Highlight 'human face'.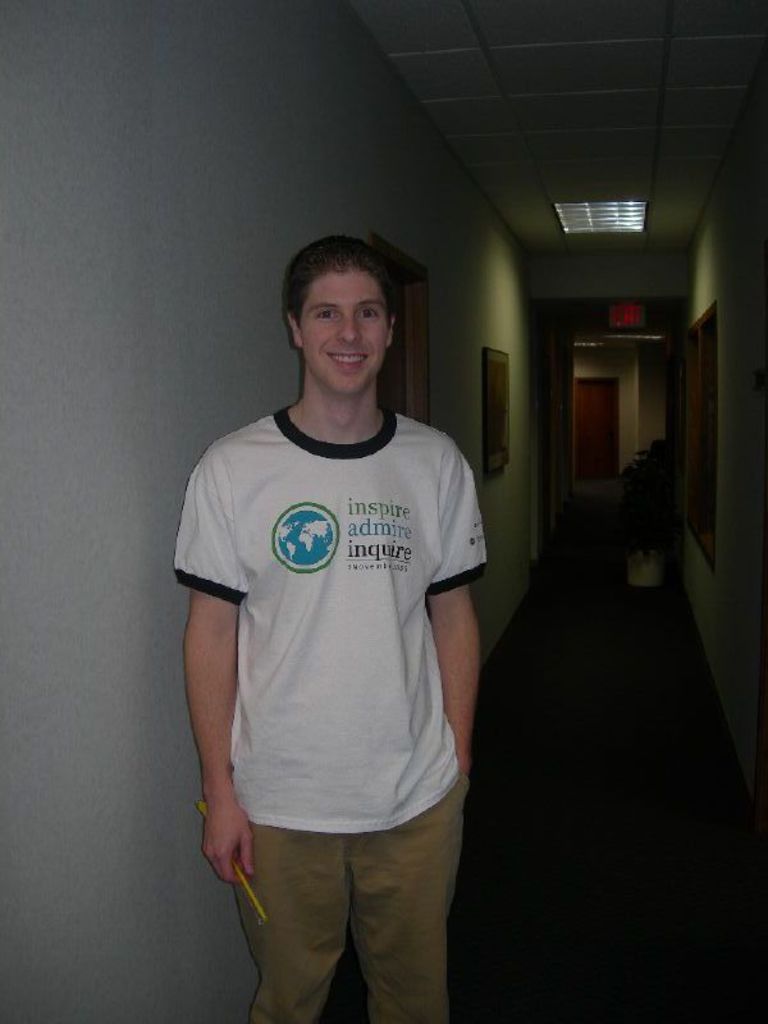
Highlighted region: (left=306, top=270, right=388, bottom=392).
